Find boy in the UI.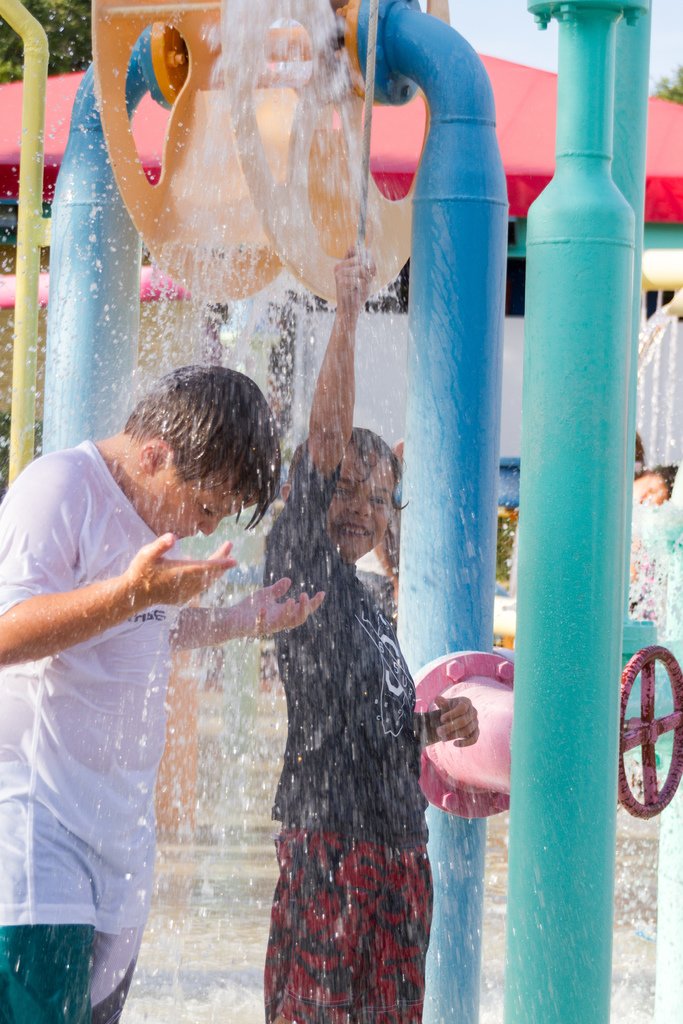
UI element at 265 235 475 1021.
